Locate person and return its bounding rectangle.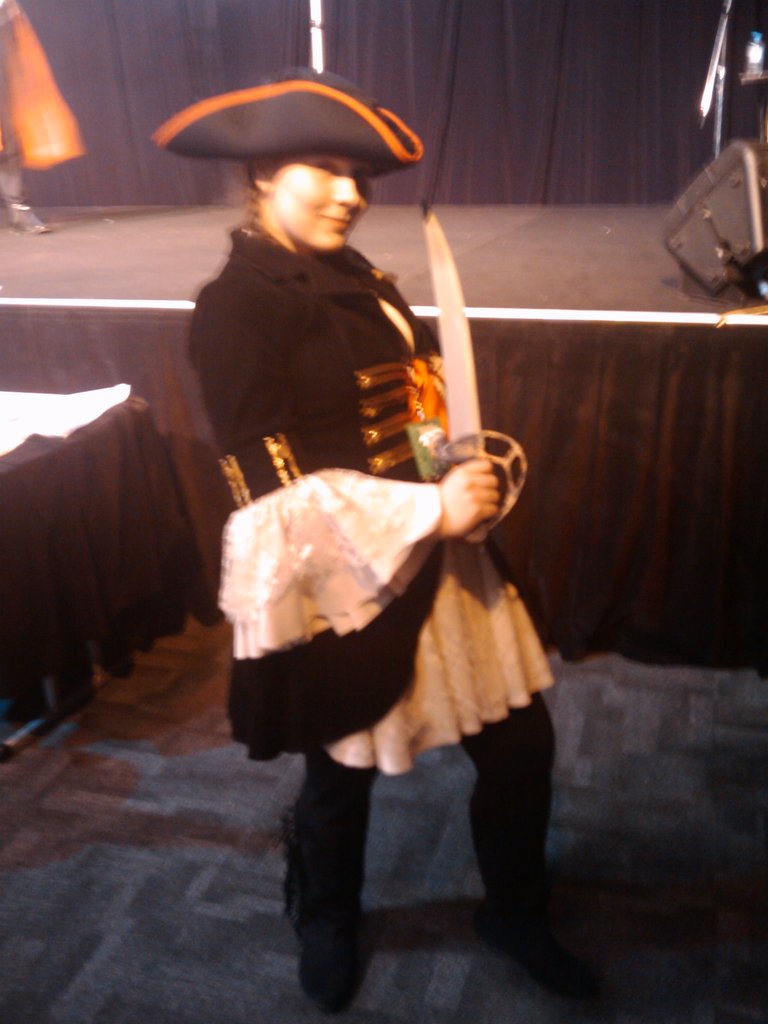
bbox(171, 142, 566, 1022).
